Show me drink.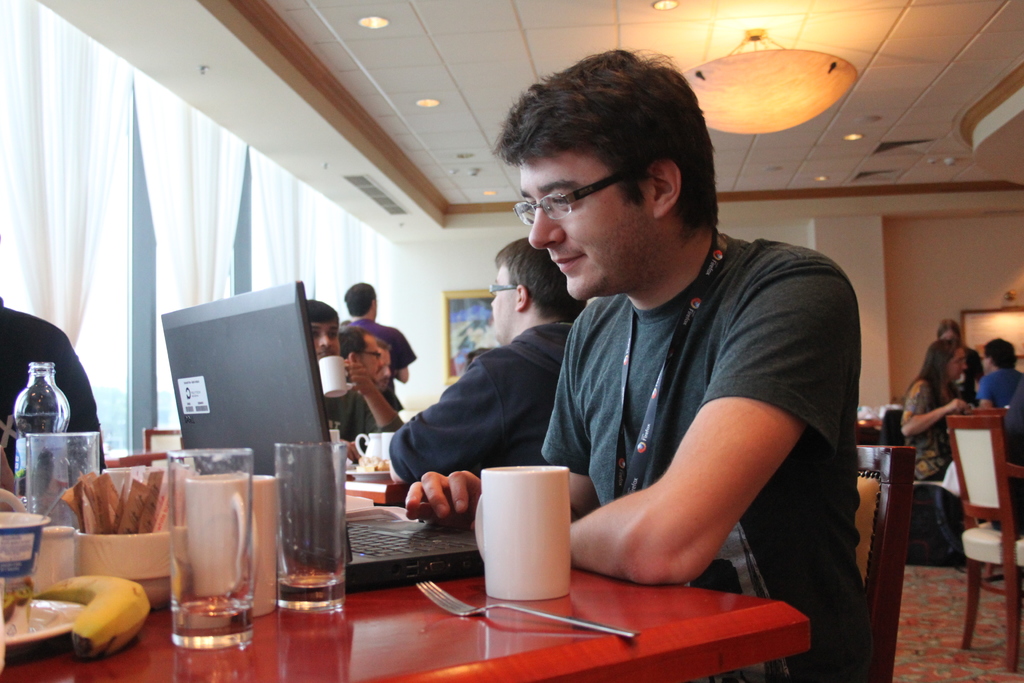
drink is here: locate(259, 433, 338, 616).
